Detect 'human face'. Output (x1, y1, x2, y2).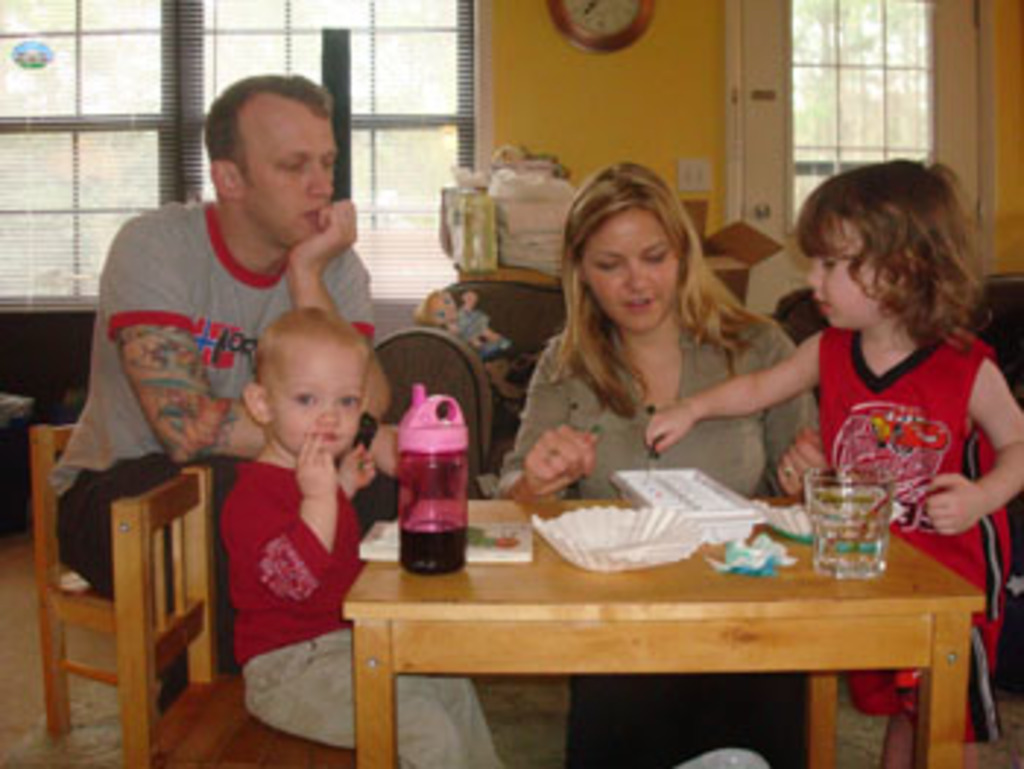
(243, 117, 339, 249).
